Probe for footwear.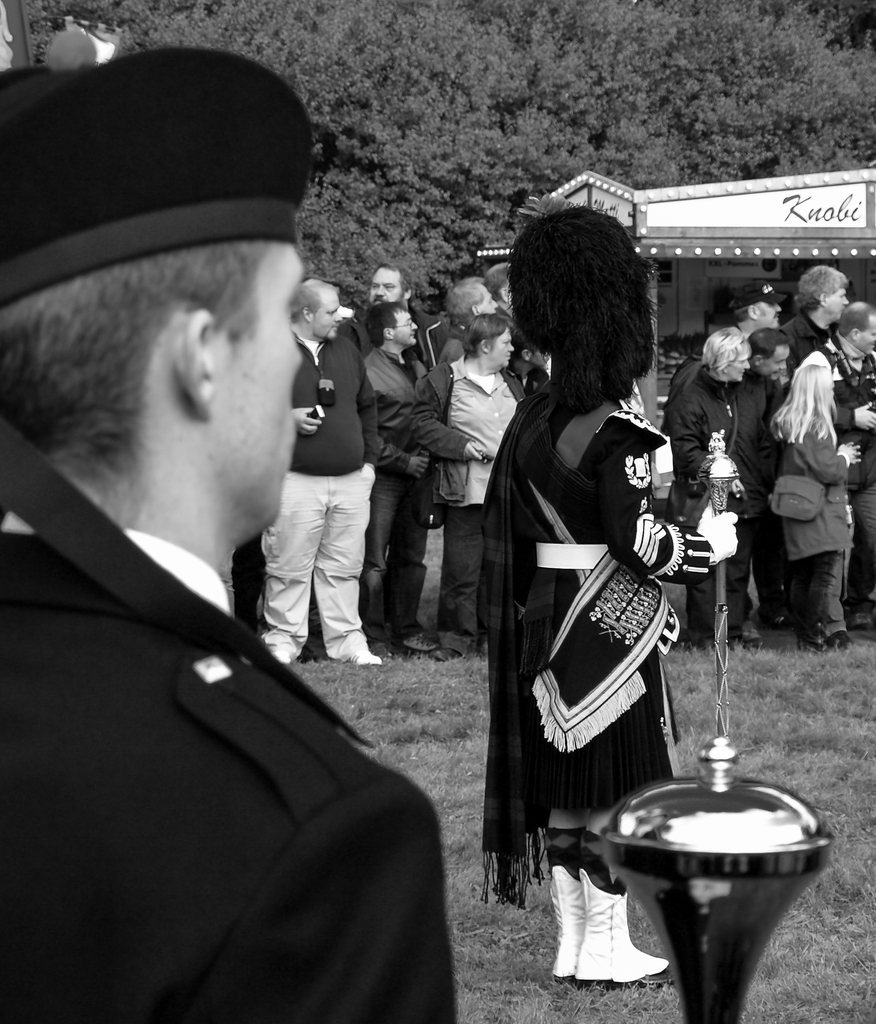
Probe result: left=822, top=627, right=866, bottom=660.
